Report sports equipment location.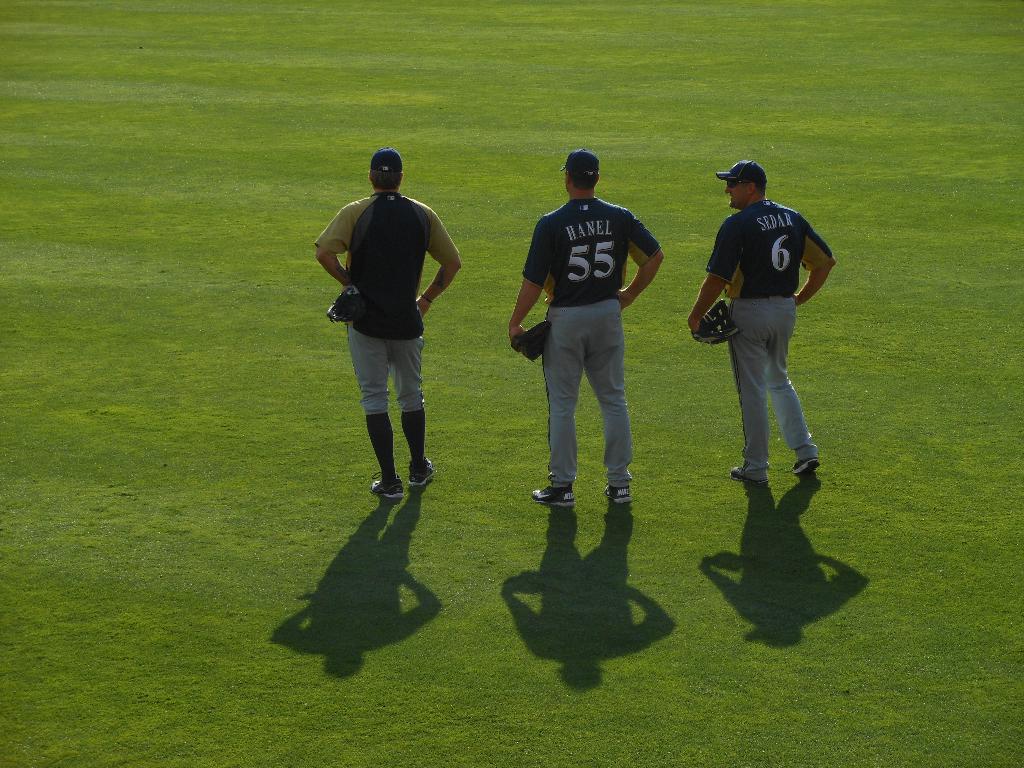
Report: (x1=372, y1=468, x2=401, y2=499).
